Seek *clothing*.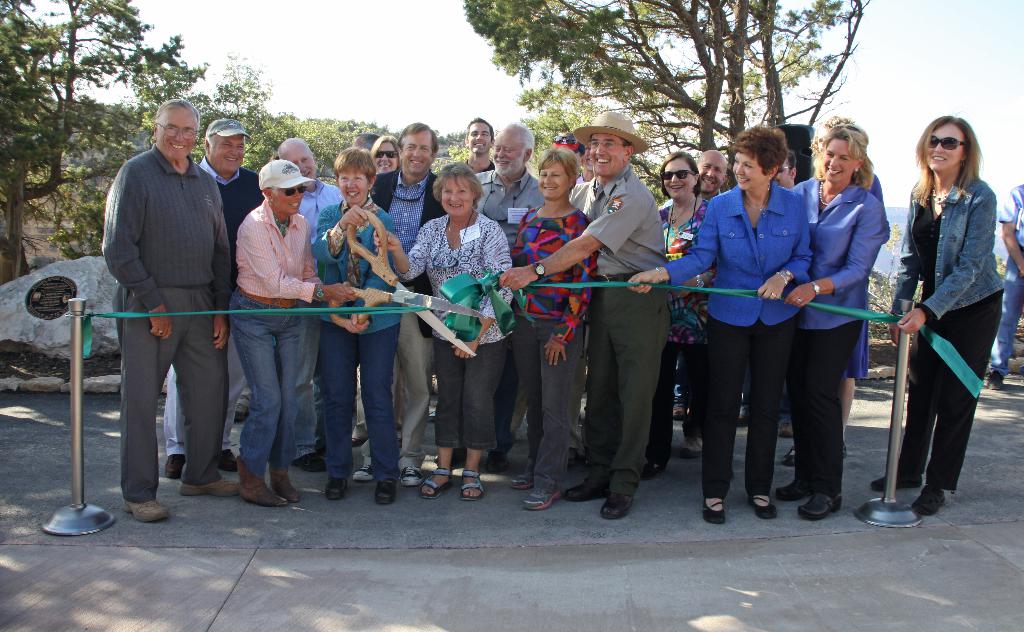
Rect(401, 212, 515, 451).
